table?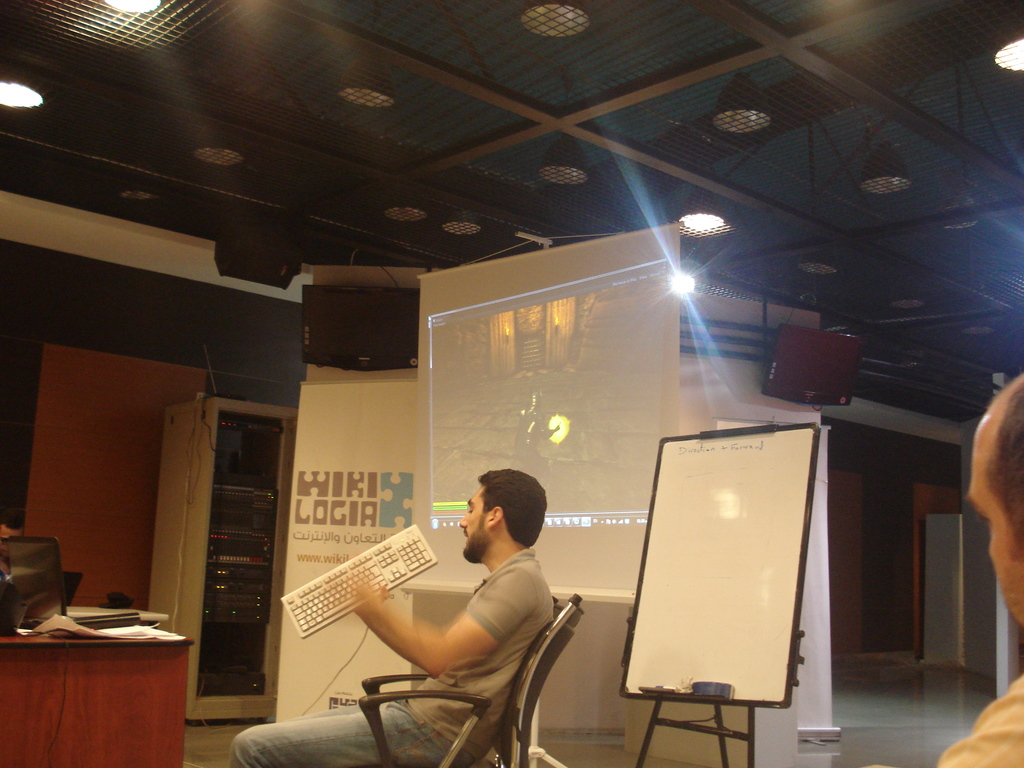
(x1=0, y1=617, x2=191, y2=767)
